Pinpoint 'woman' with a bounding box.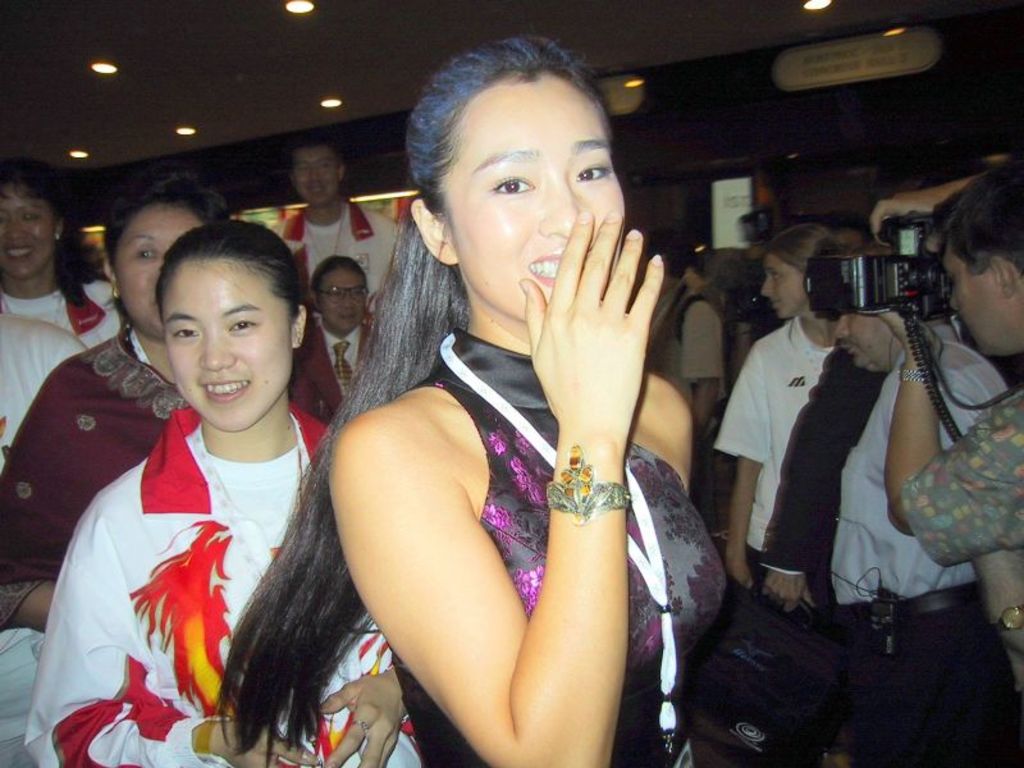
{"left": 0, "top": 151, "right": 133, "bottom": 356}.
